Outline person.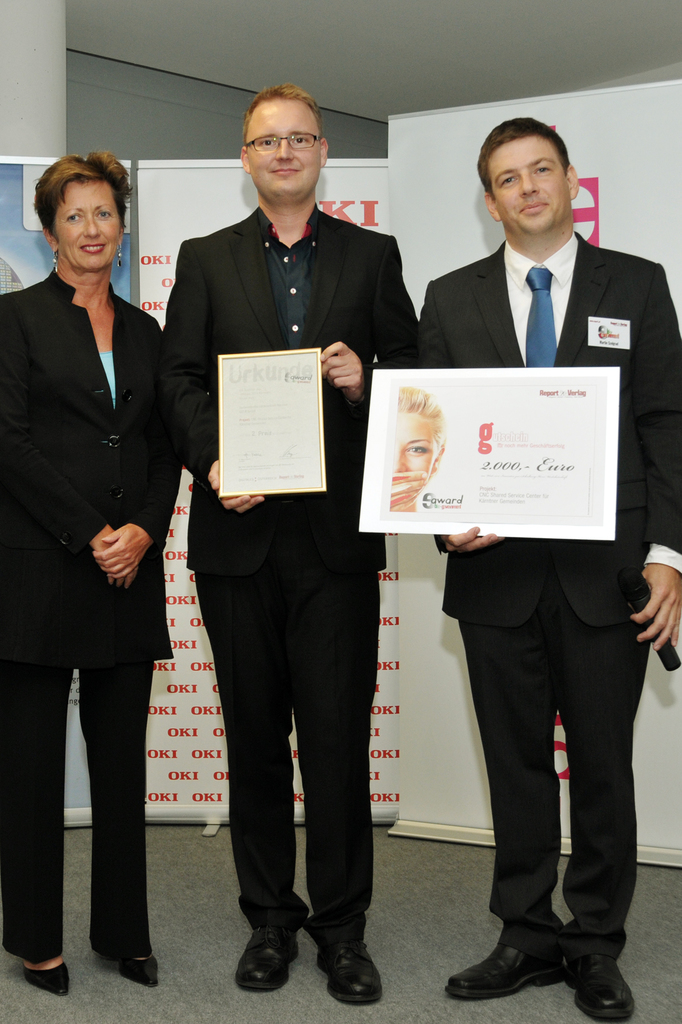
Outline: region(420, 109, 681, 1023).
